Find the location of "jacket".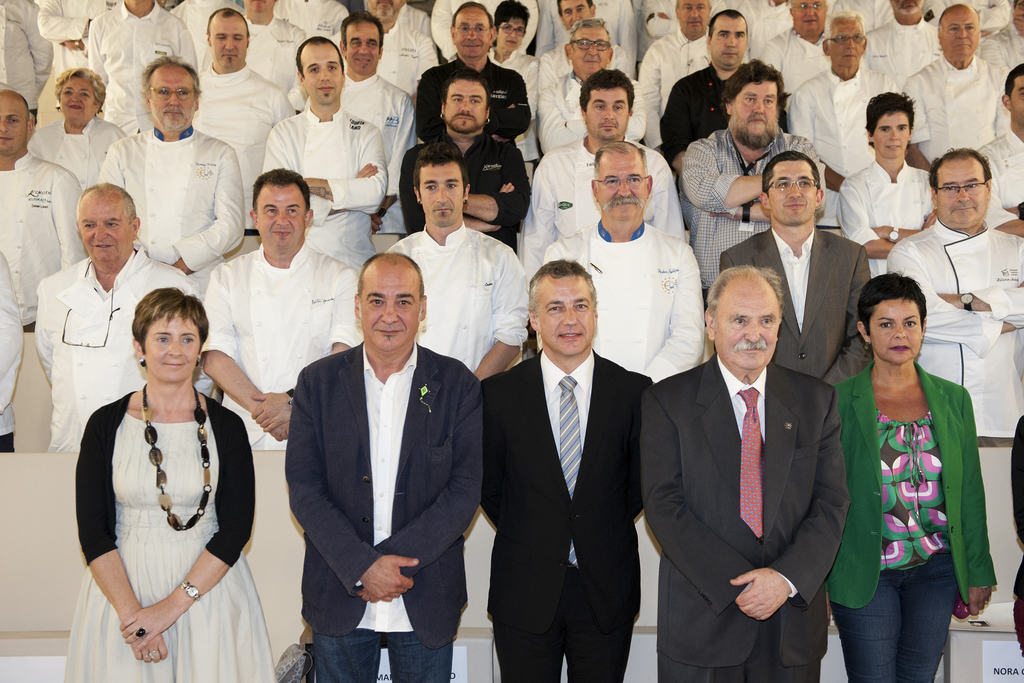
Location: 827:356:998:610.
